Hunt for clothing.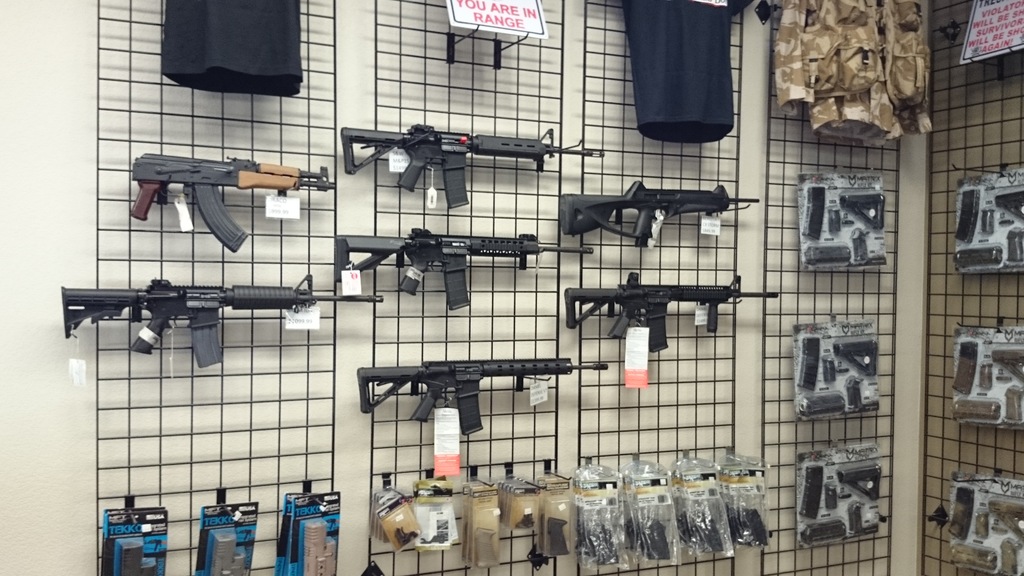
Hunted down at [left=621, top=0, right=756, bottom=145].
